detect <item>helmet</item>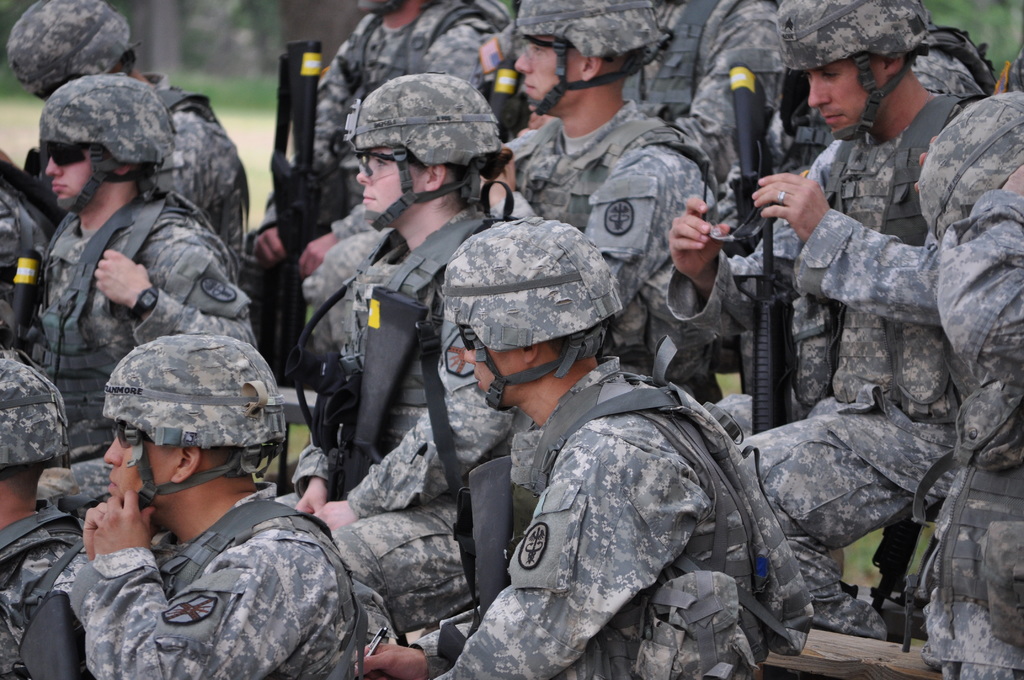
[x1=8, y1=0, x2=140, y2=98]
